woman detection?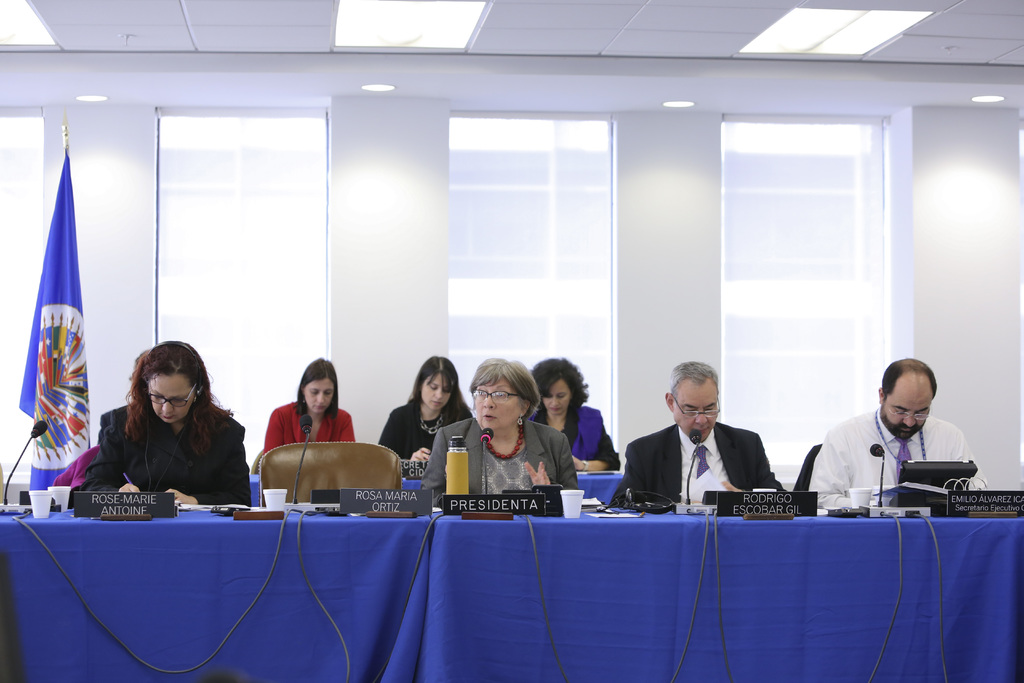
<region>527, 354, 623, 472</region>
